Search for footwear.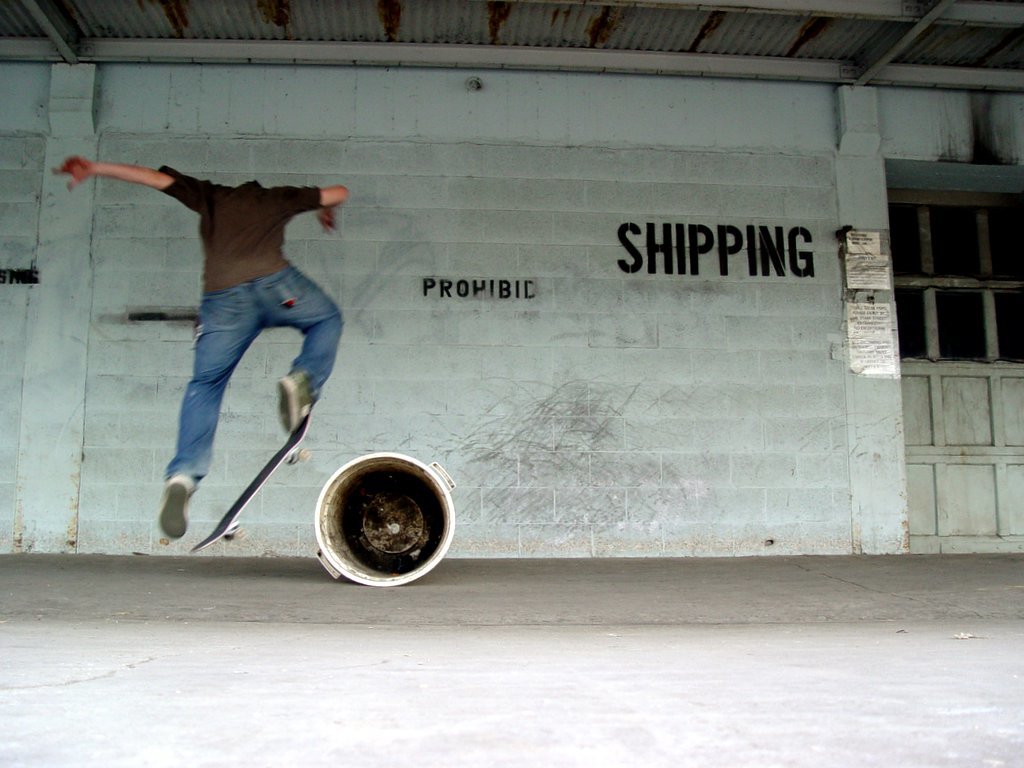
Found at <box>272,367,315,437</box>.
